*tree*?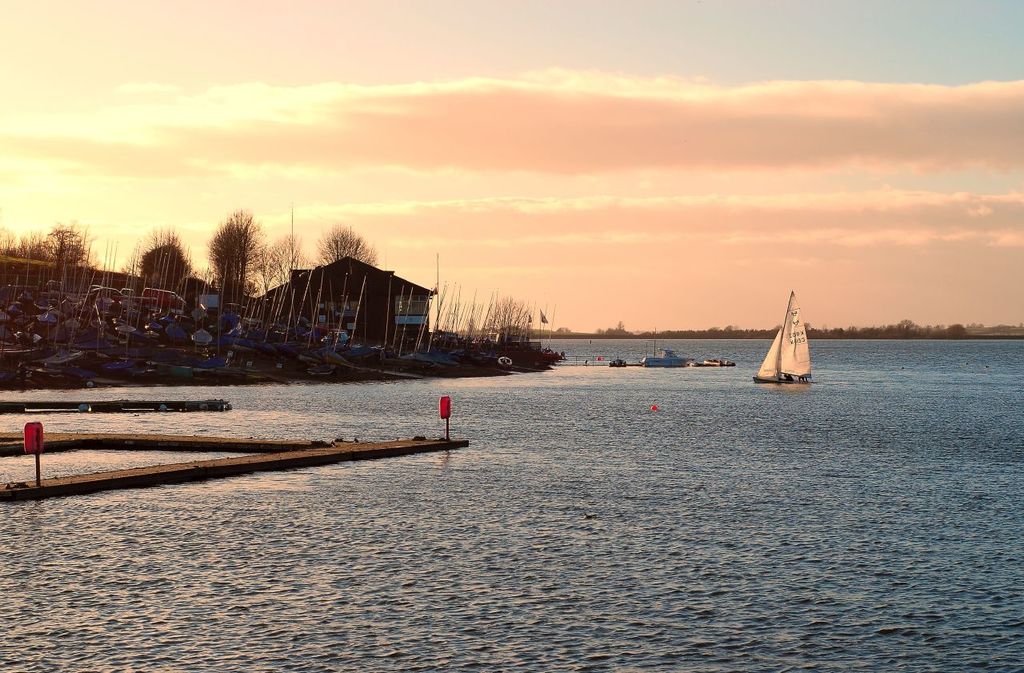
(190,207,277,298)
